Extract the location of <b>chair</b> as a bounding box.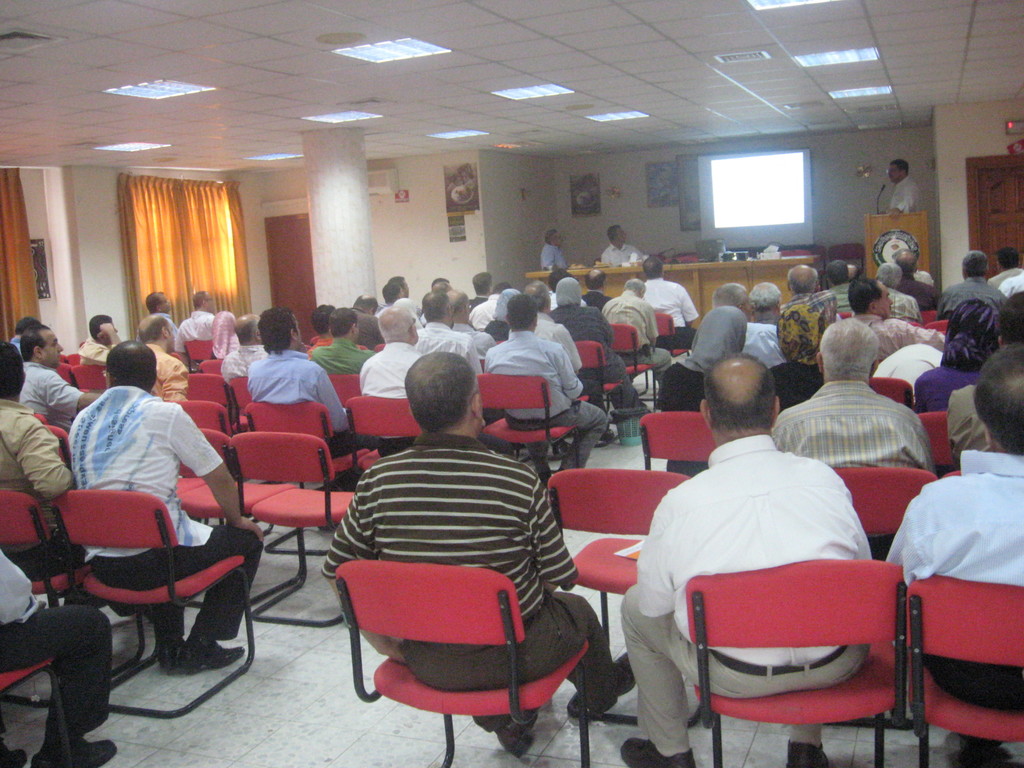
pyautogui.locateOnScreen(865, 373, 912, 407).
